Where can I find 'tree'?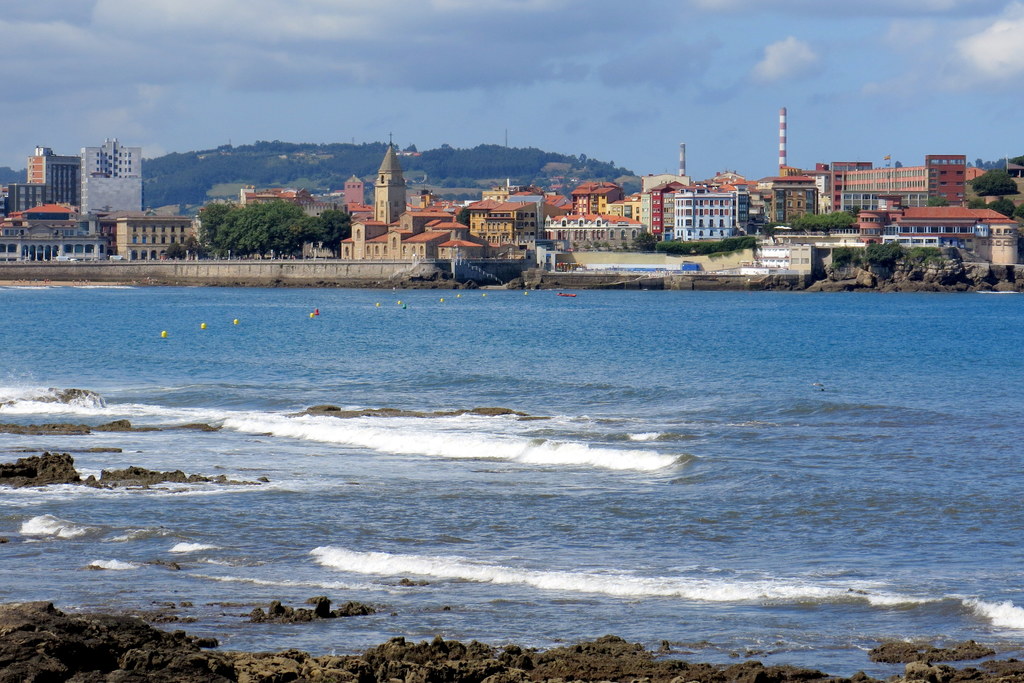
You can find it at 1015:204:1023:220.
